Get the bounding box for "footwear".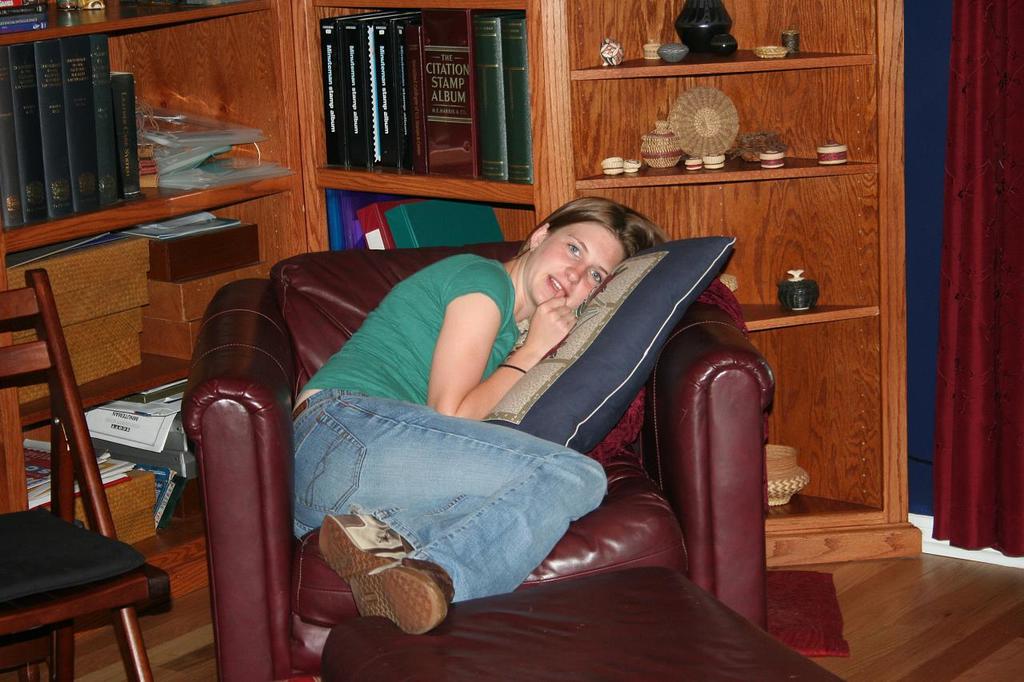
[346,555,459,632].
